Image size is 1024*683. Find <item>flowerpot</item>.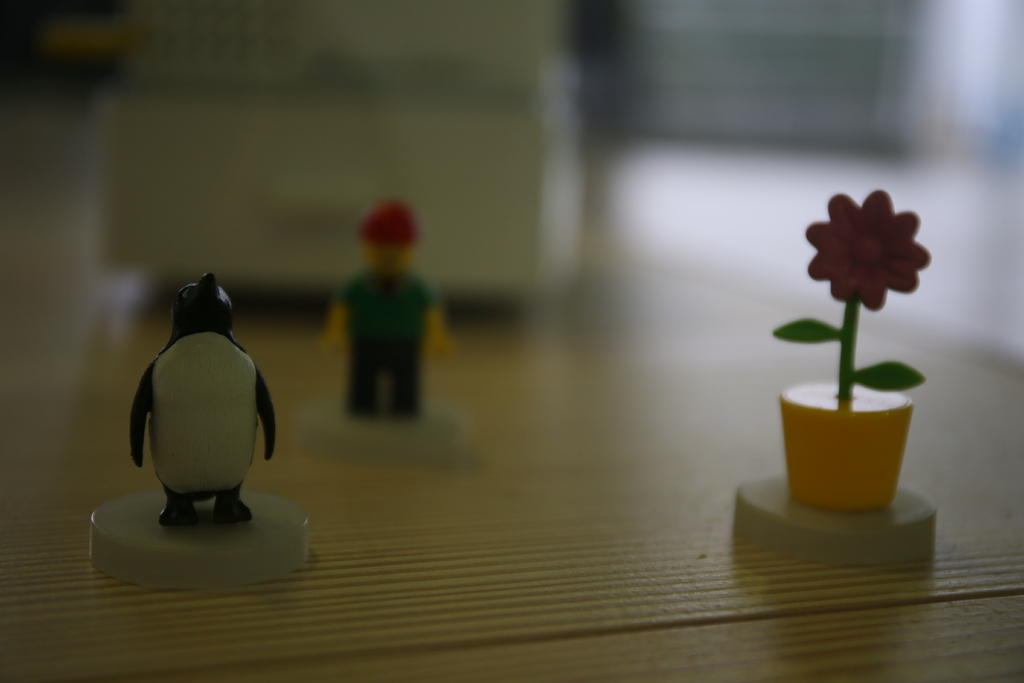
783:359:922:521.
